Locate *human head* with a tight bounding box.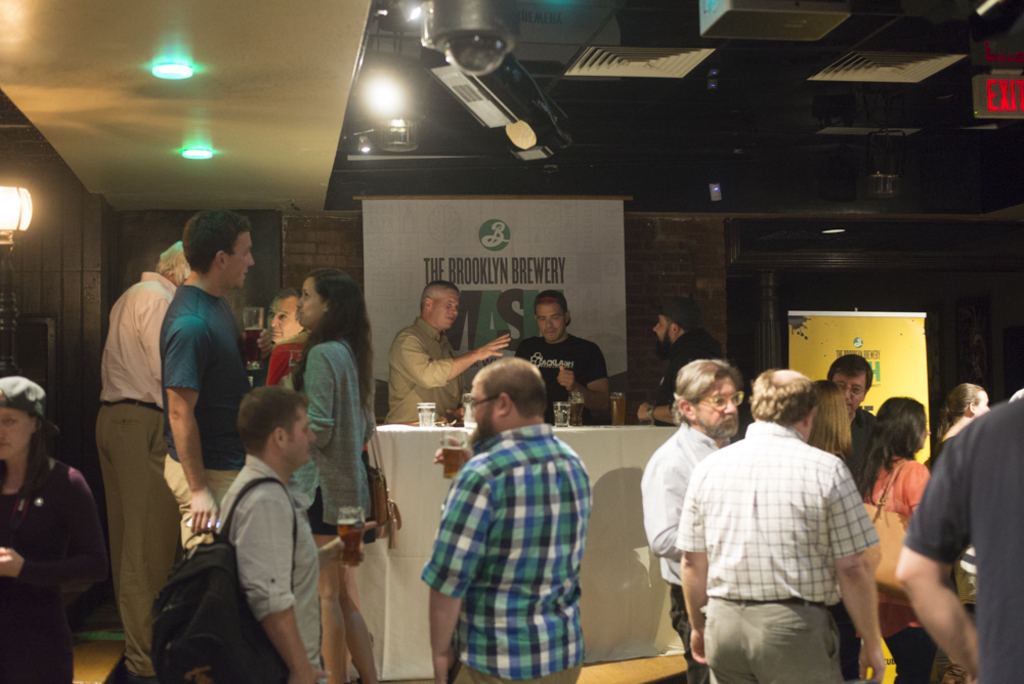
select_region(536, 290, 567, 341).
